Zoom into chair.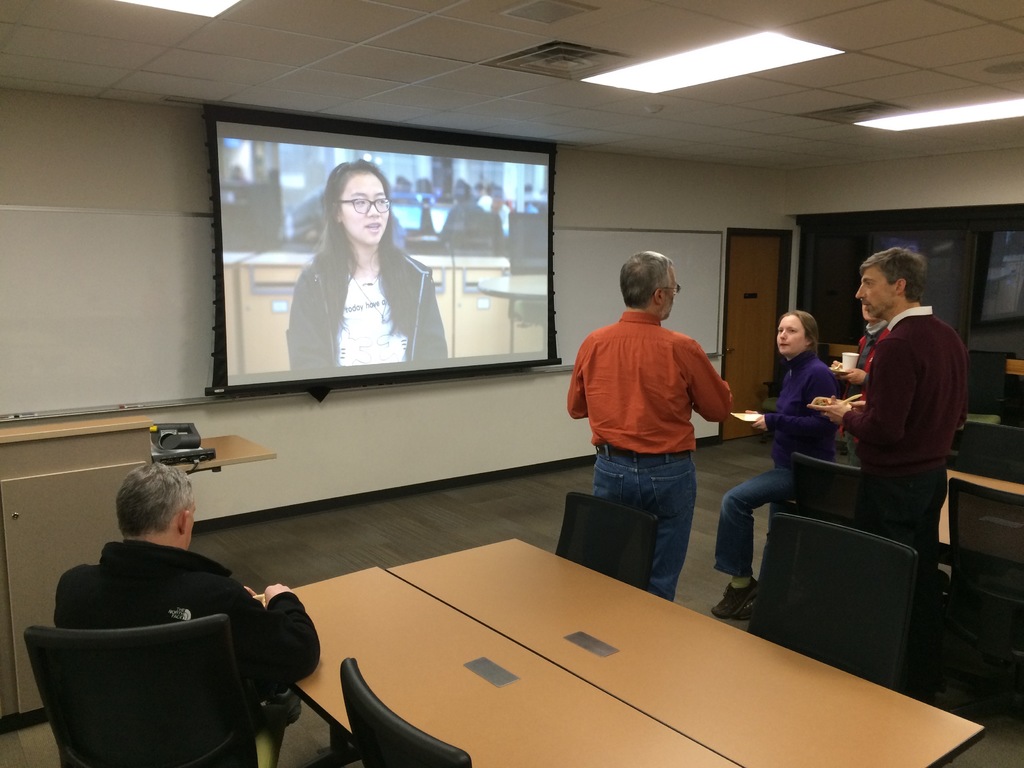
Zoom target: 945, 476, 1023, 728.
